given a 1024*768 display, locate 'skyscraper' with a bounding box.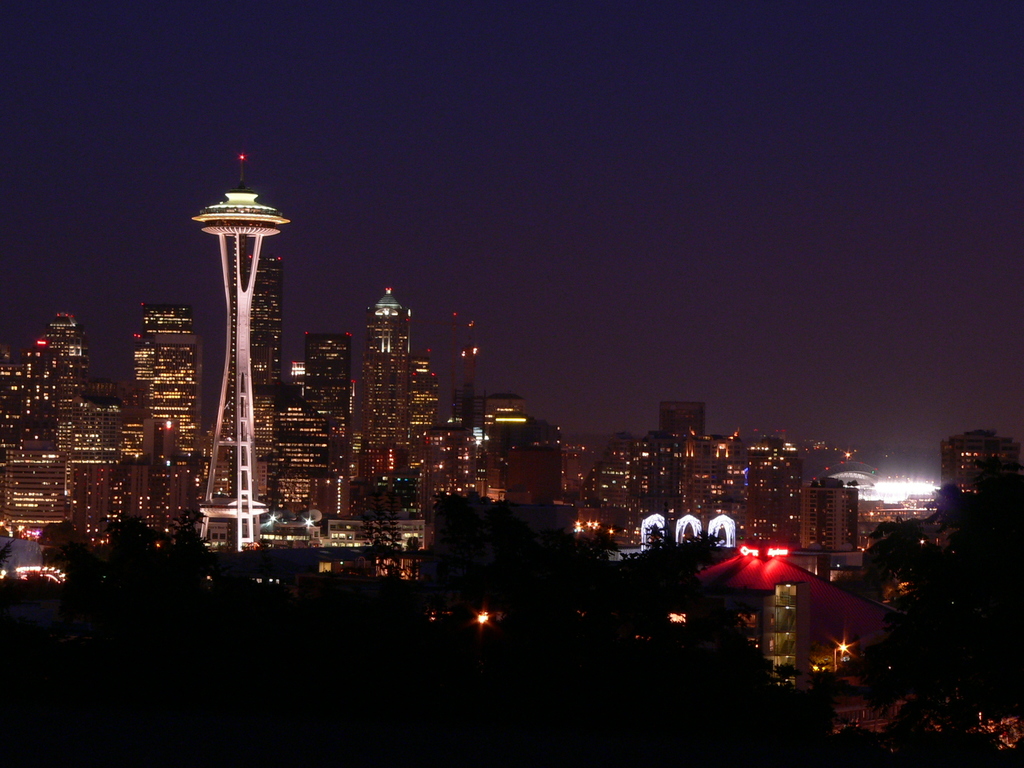
Located: region(60, 397, 129, 468).
